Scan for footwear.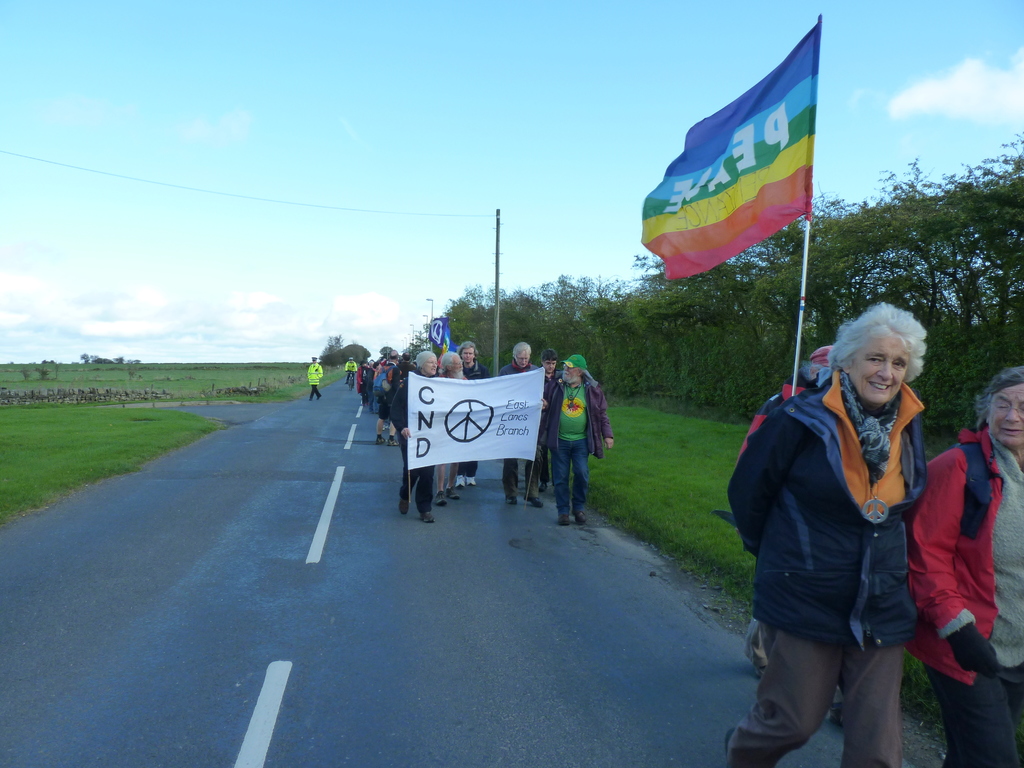
Scan result: Rect(536, 480, 548, 492).
